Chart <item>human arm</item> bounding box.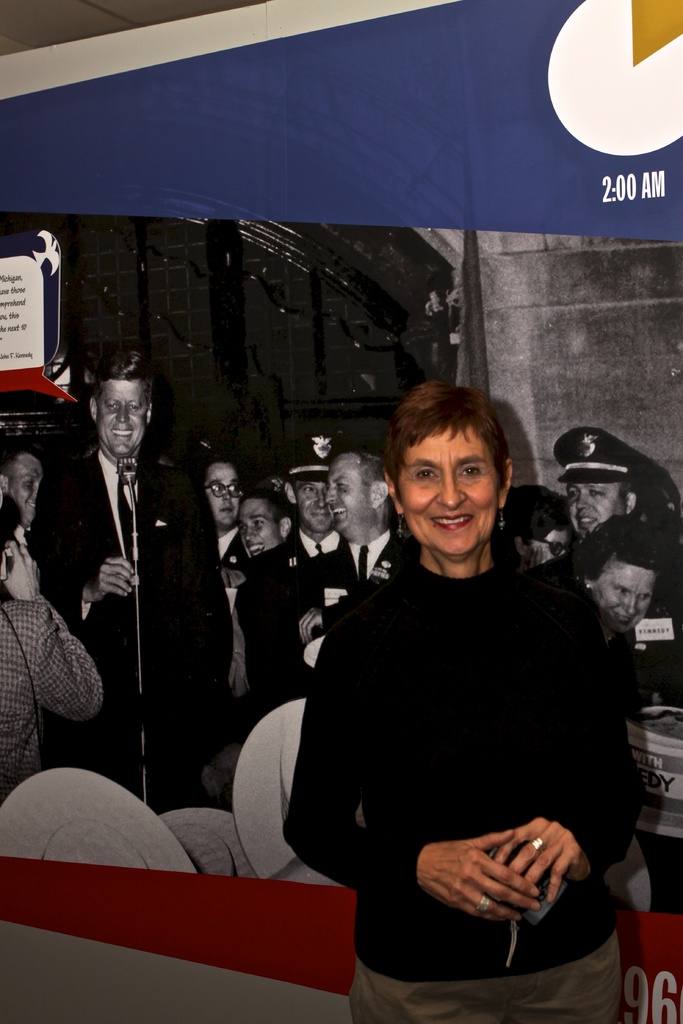
Charted: (x1=493, y1=715, x2=617, y2=923).
